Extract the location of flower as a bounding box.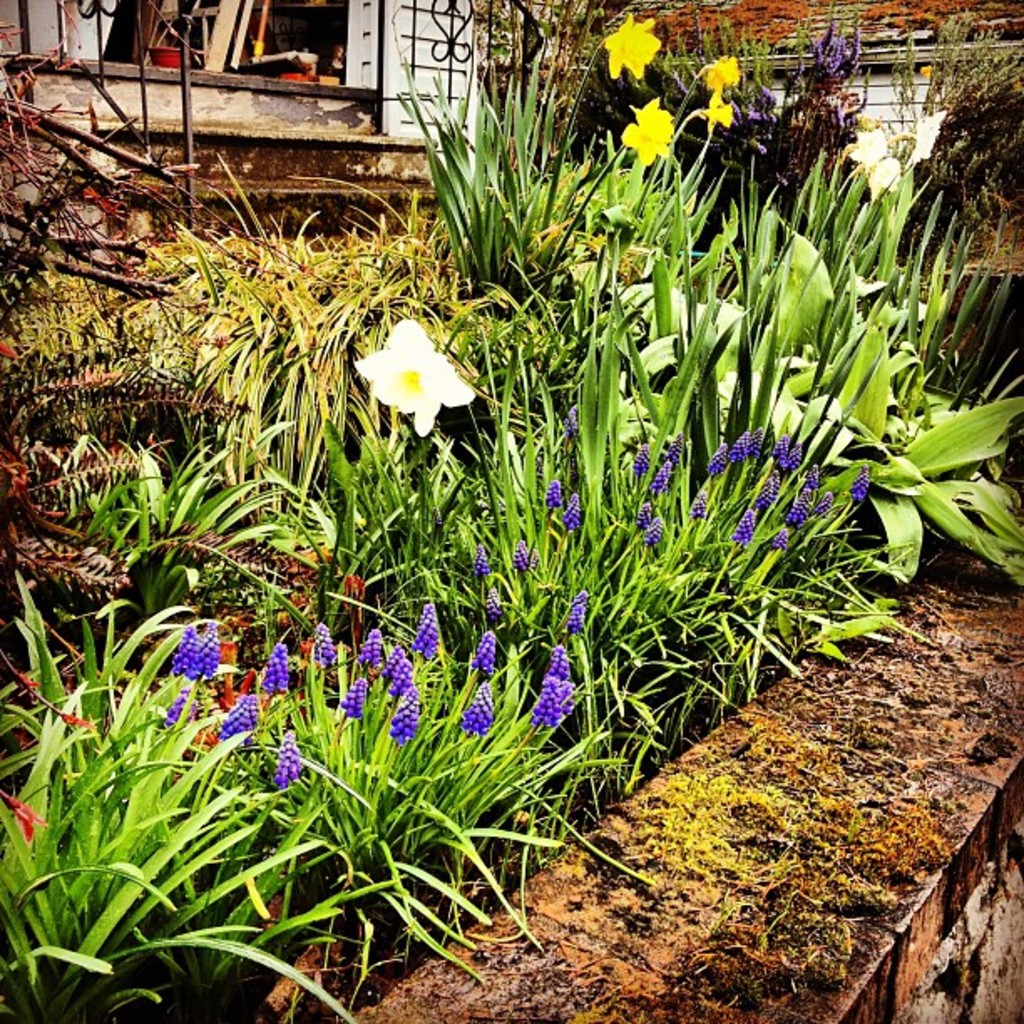
<region>356, 323, 477, 437</region>.
